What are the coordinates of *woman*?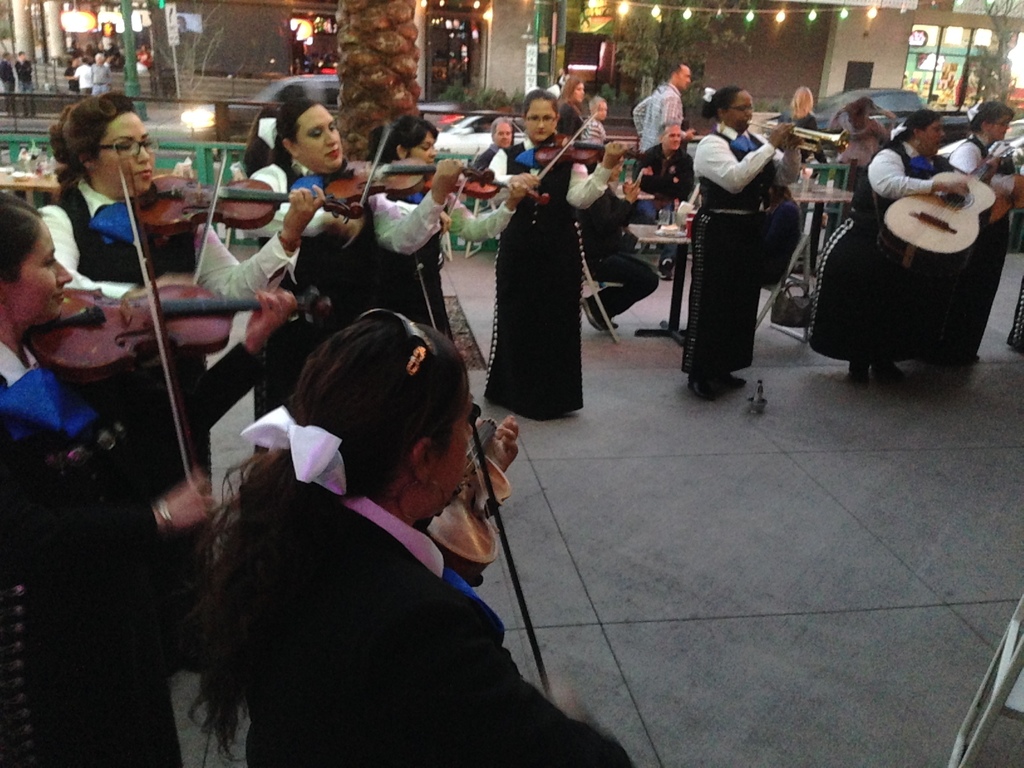
left=38, top=93, right=330, bottom=678.
